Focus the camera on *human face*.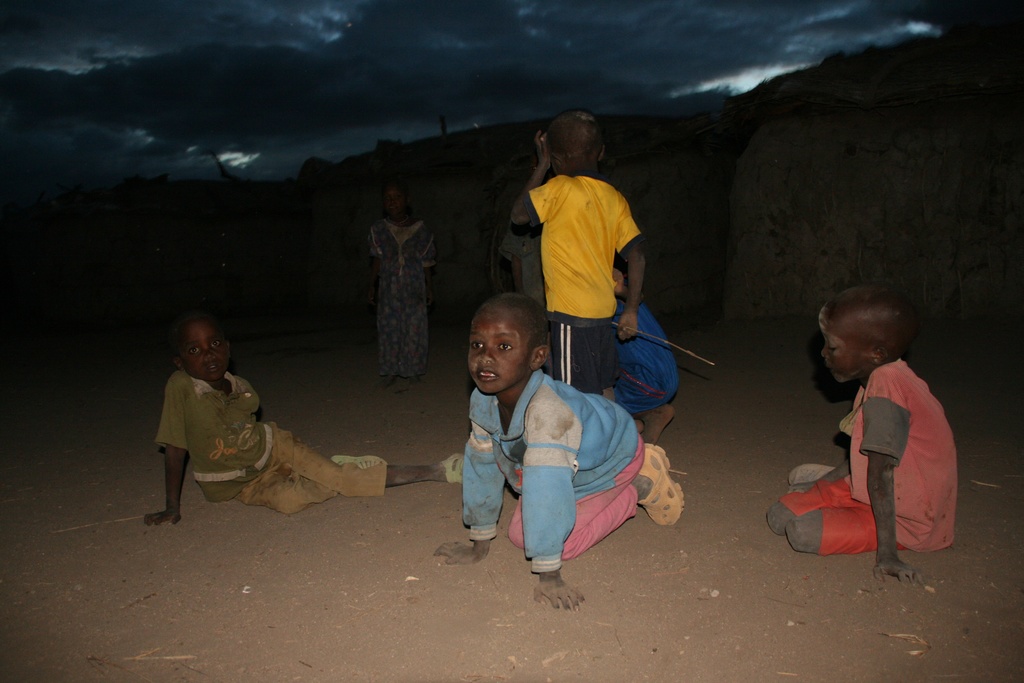
Focus region: [x1=382, y1=184, x2=402, y2=220].
